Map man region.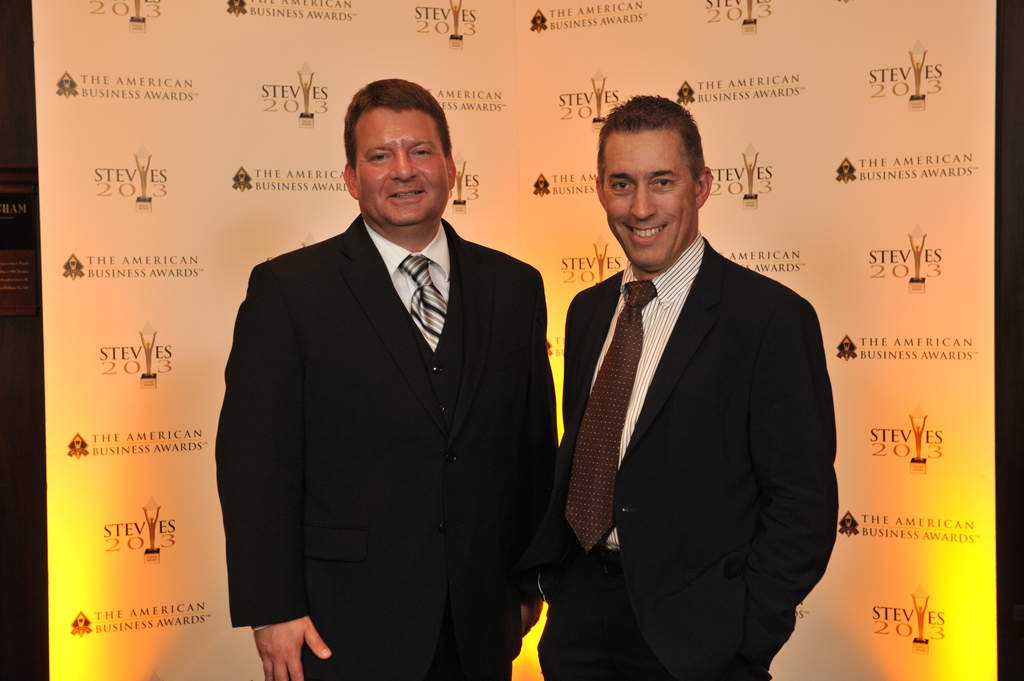
Mapped to [left=549, top=79, right=847, bottom=678].
